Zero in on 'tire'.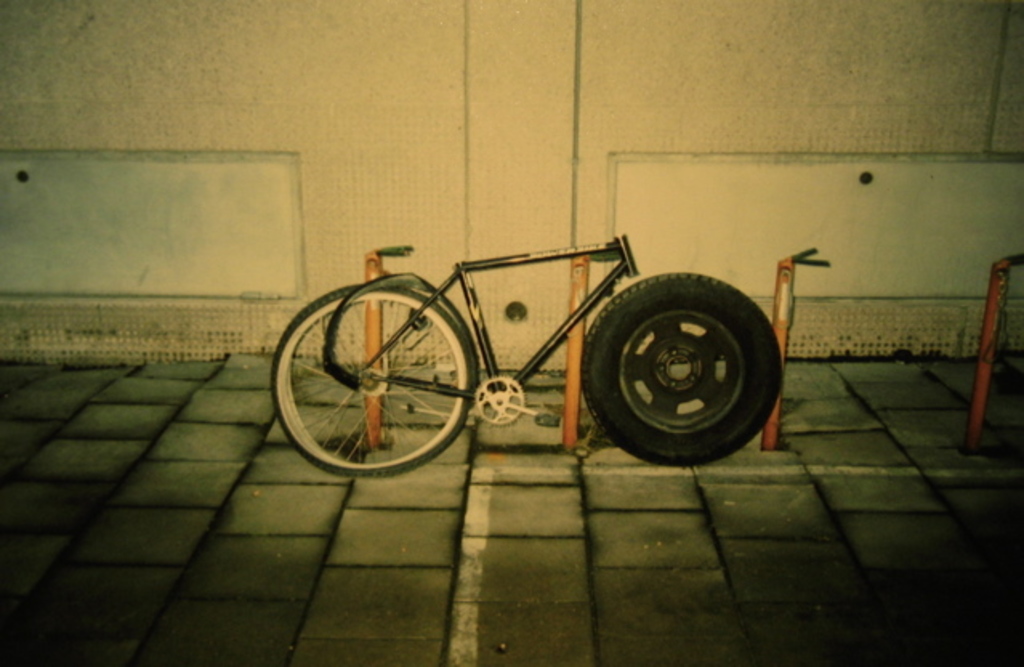
Zeroed in: crop(276, 279, 476, 479).
